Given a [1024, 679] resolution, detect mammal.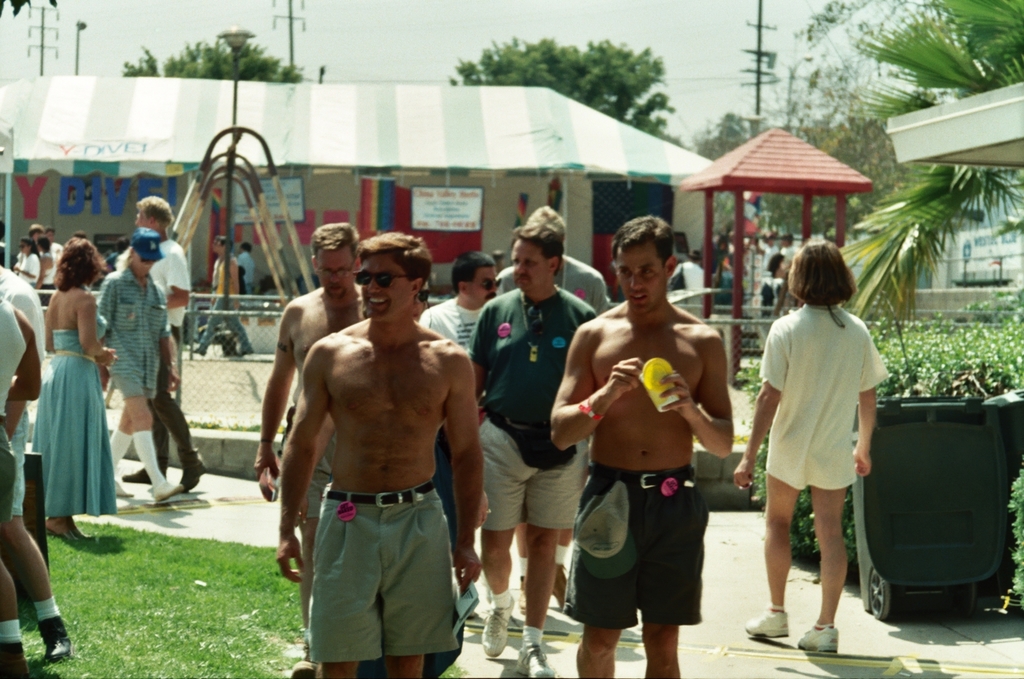
left=197, top=237, right=252, bottom=362.
